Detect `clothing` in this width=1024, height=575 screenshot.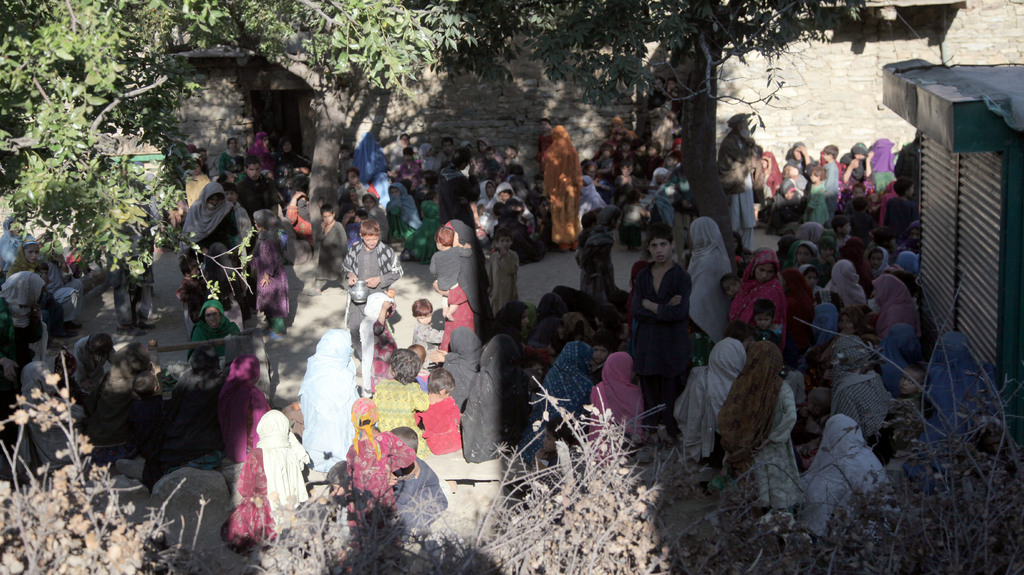
Detection: (870, 273, 922, 381).
